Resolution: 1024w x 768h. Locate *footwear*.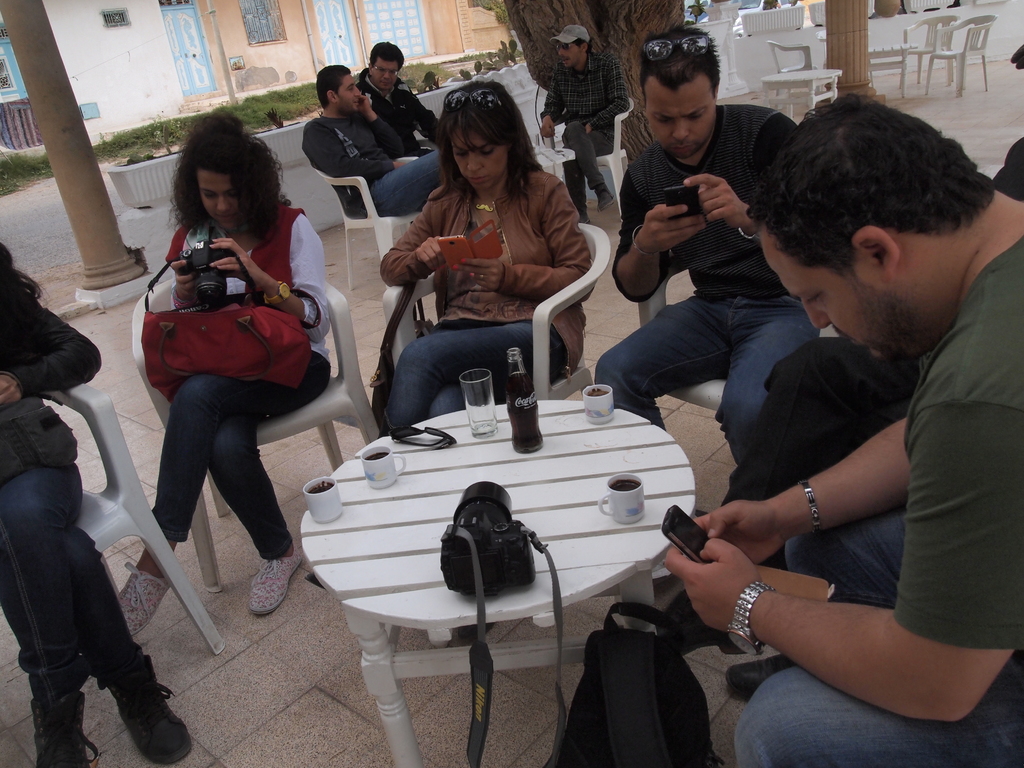
x1=723, y1=653, x2=795, y2=694.
